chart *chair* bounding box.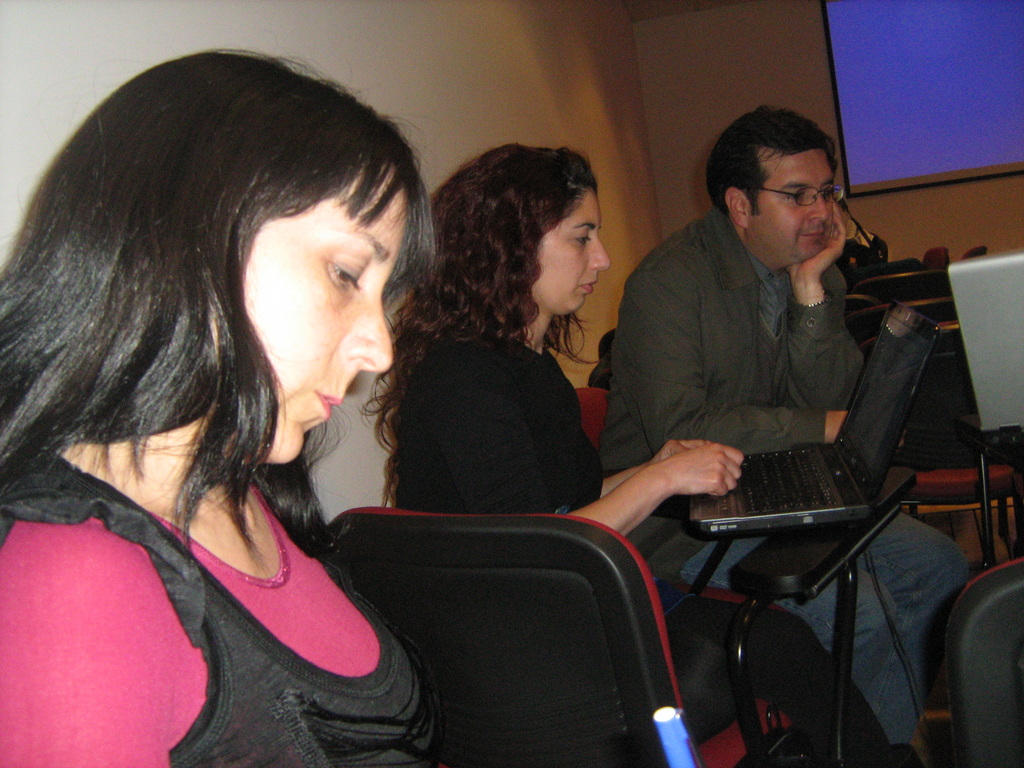
Charted: 929/549/1023/767.
